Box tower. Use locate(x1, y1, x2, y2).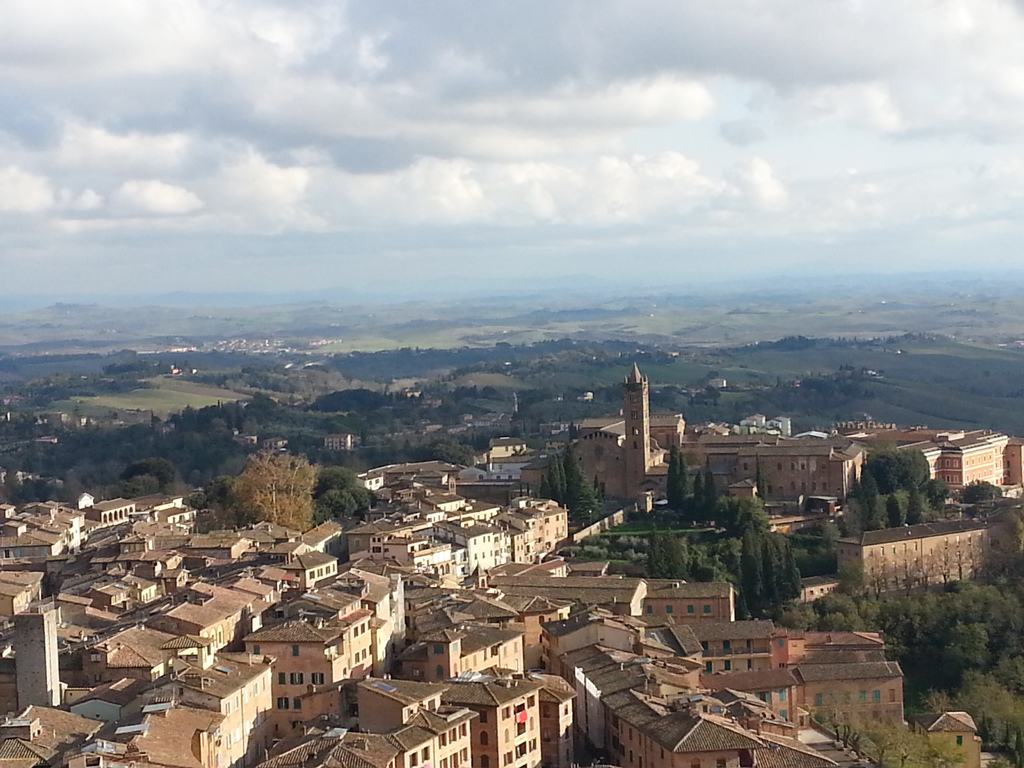
locate(863, 421, 1023, 581).
